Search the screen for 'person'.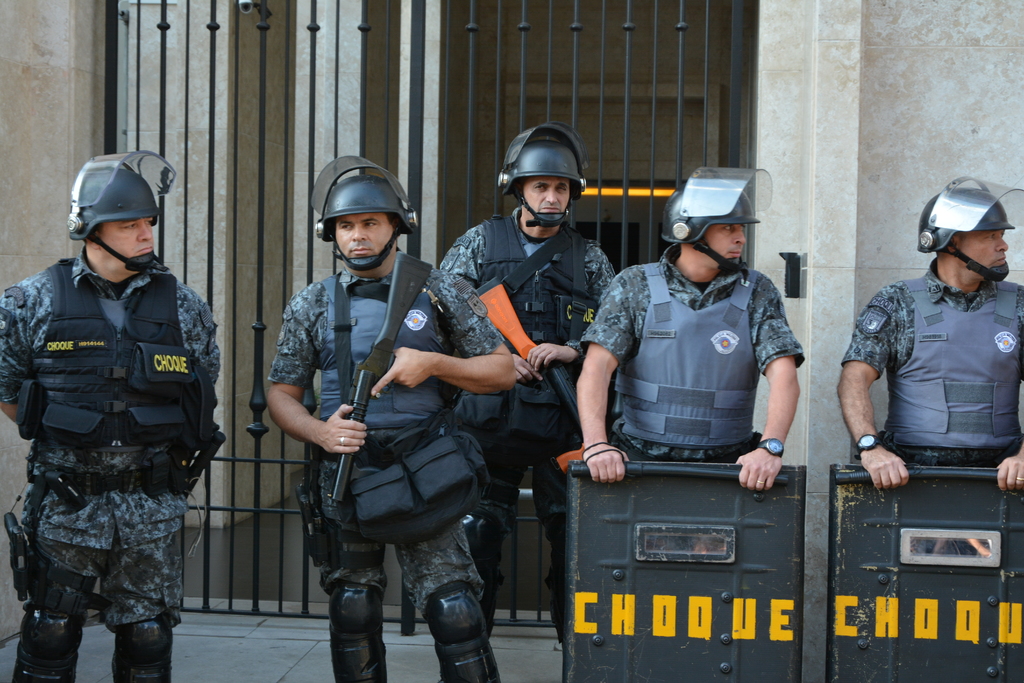
Found at bbox(435, 120, 613, 682).
